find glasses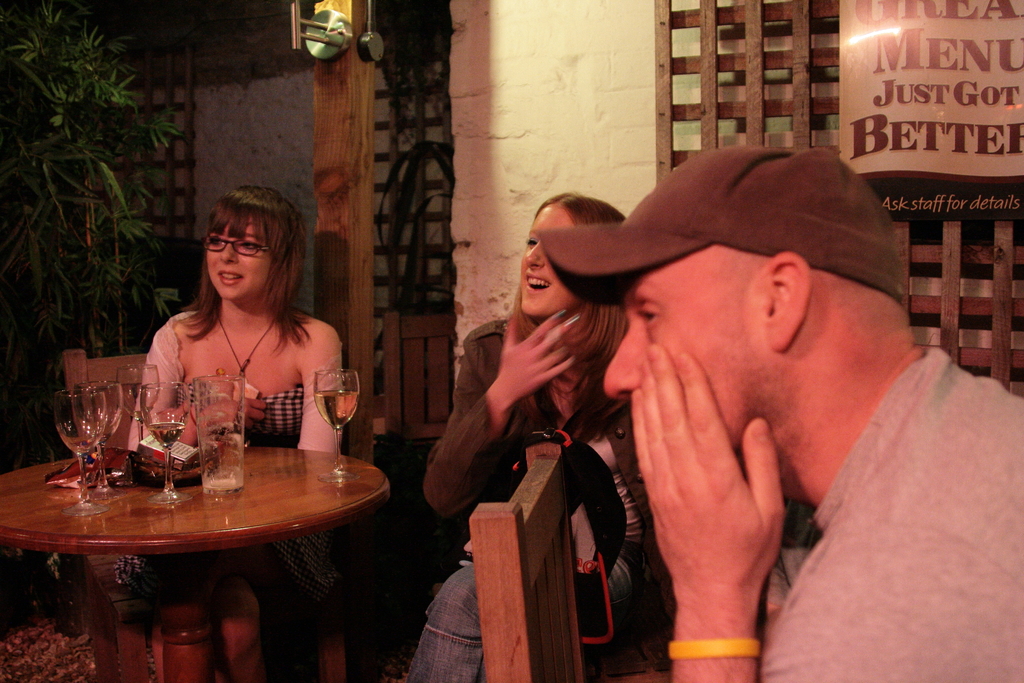
(203,236,270,259)
